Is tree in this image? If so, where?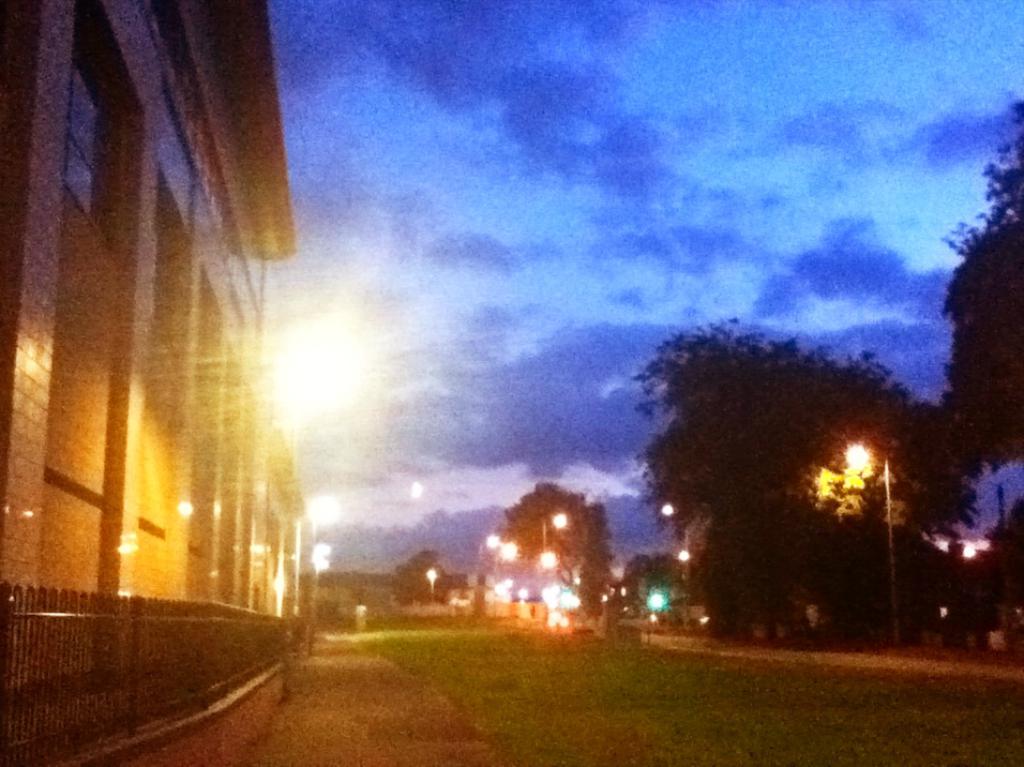
Yes, at box(572, 503, 616, 623).
